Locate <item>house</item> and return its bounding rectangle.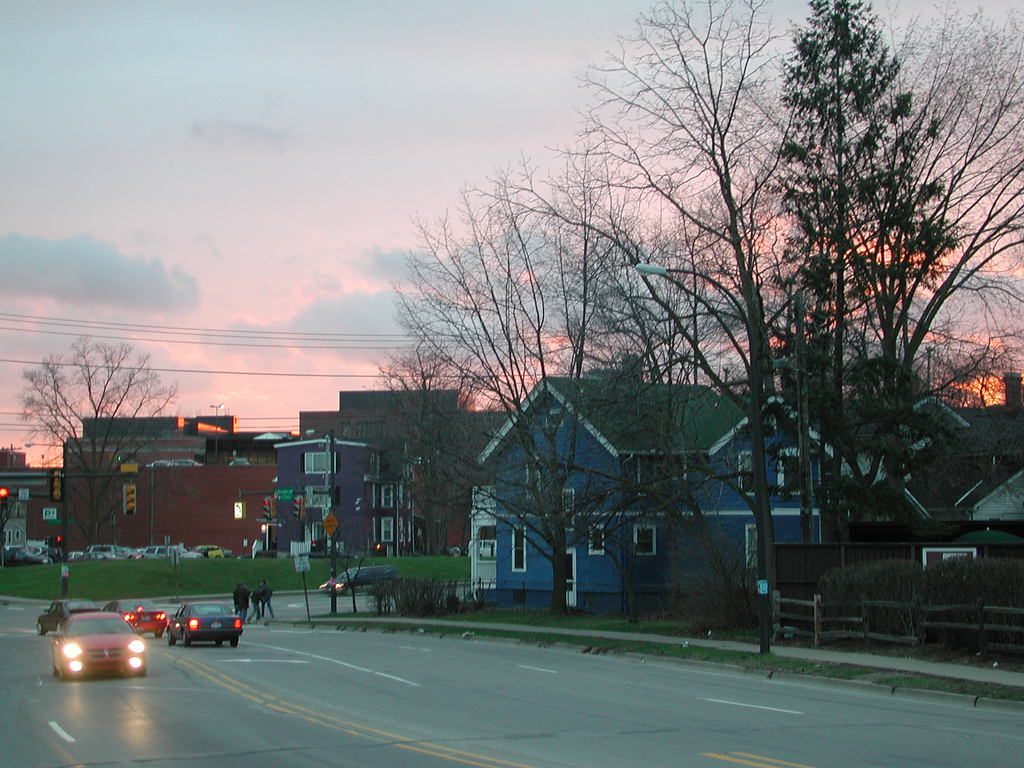
471, 351, 852, 618.
